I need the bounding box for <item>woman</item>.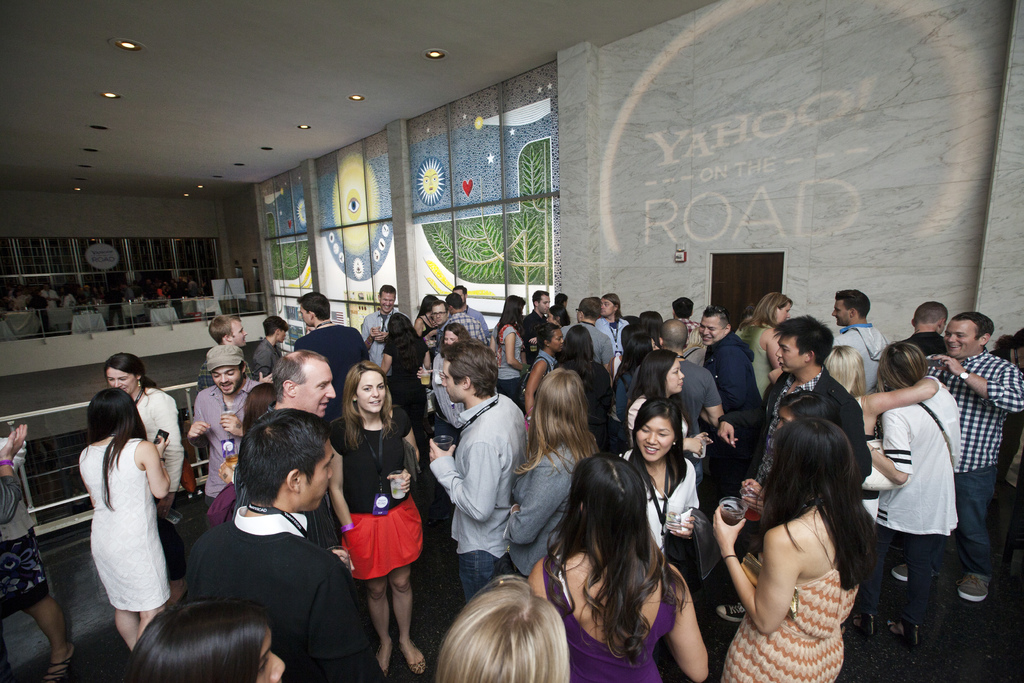
Here it is: bbox(627, 345, 714, 456).
